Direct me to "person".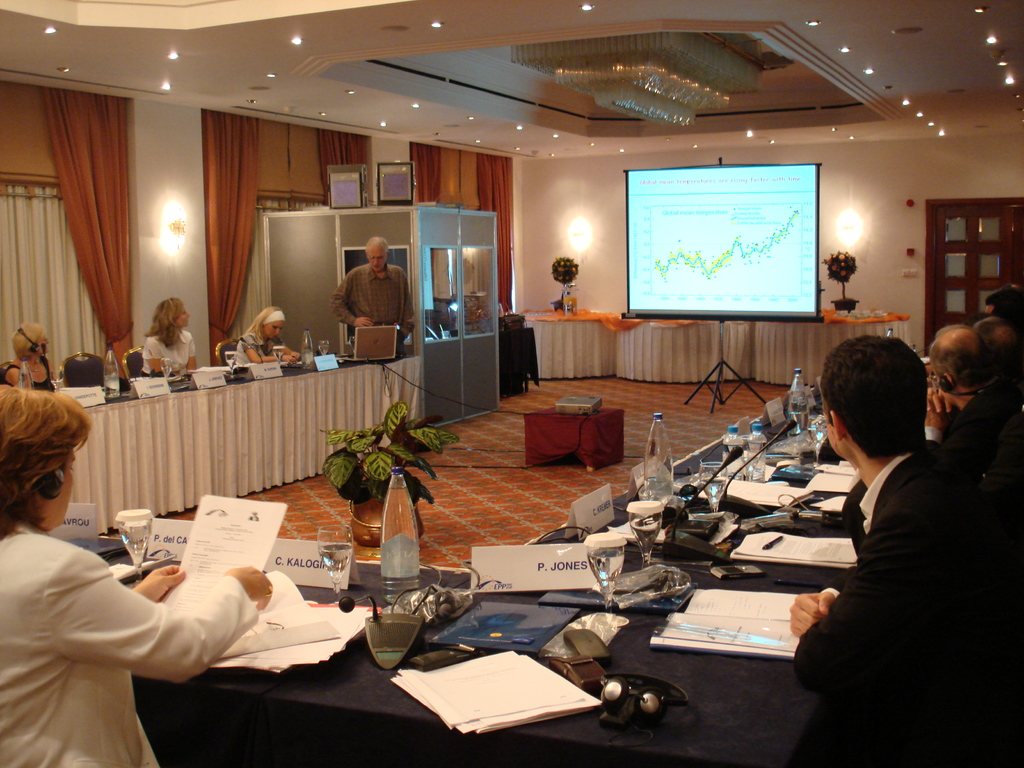
Direction: region(785, 310, 977, 752).
